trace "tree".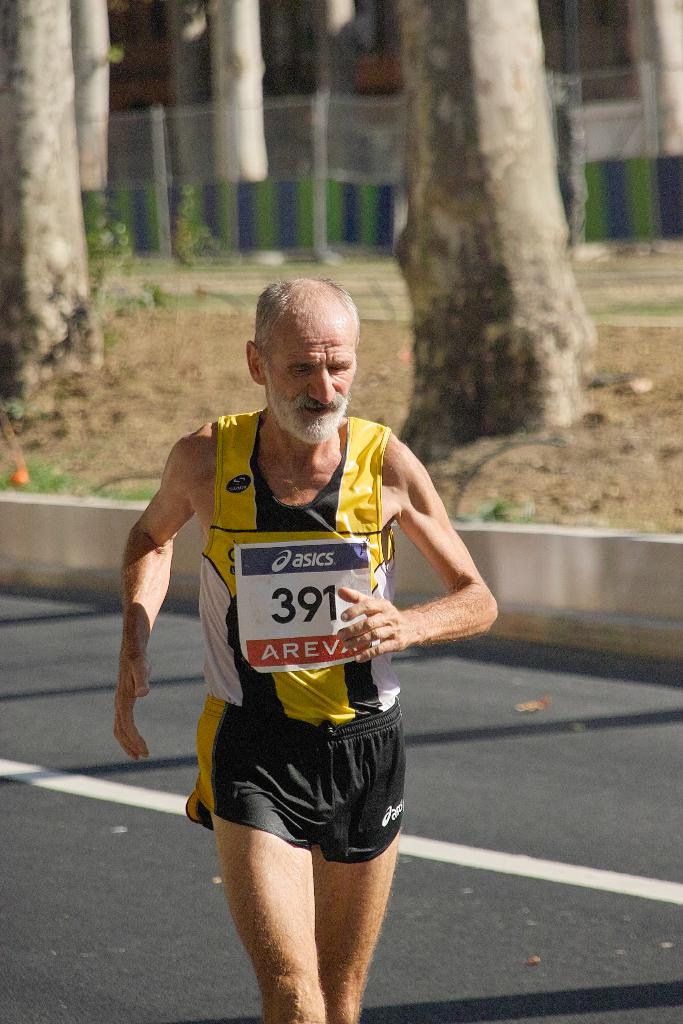
Traced to detection(302, 0, 361, 178).
